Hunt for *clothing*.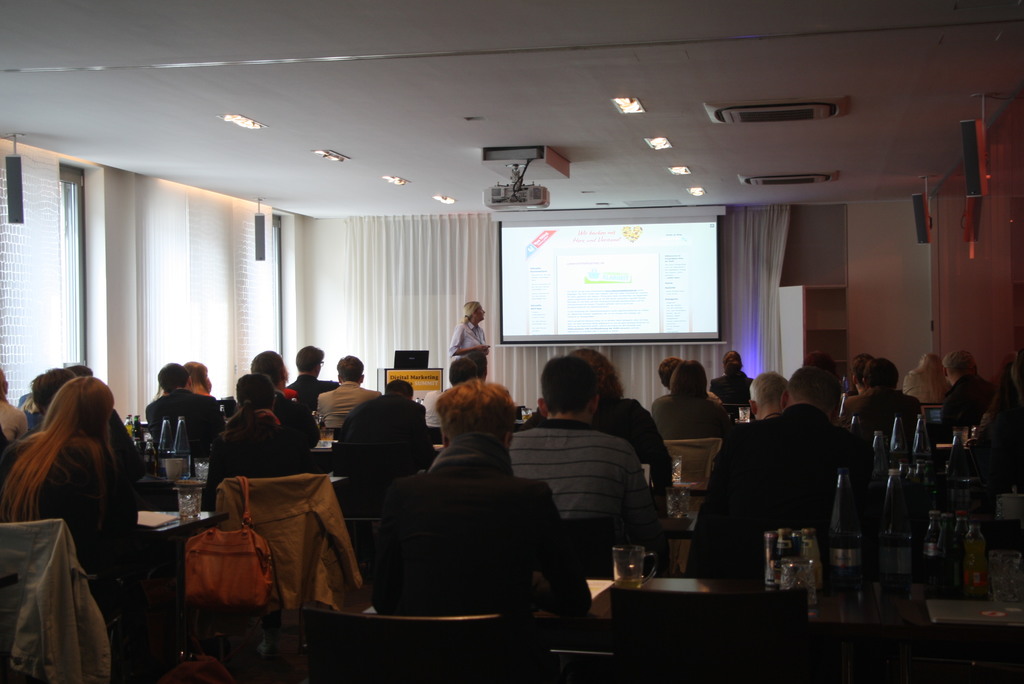
Hunted down at (x1=364, y1=446, x2=602, y2=651).
